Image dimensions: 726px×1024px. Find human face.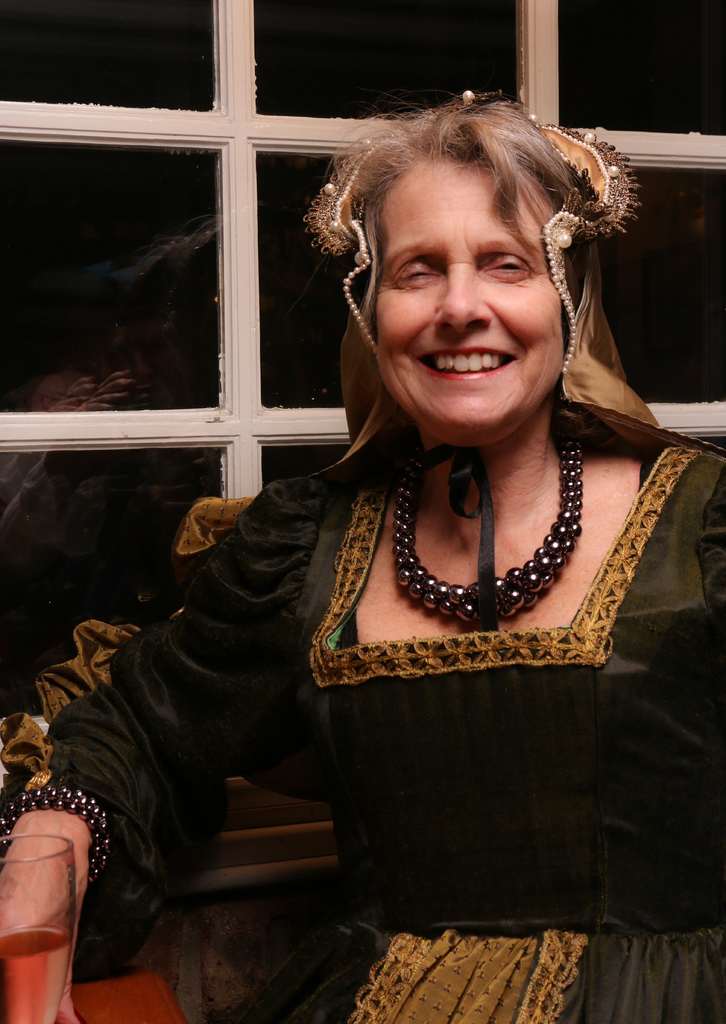
(379,164,564,426).
